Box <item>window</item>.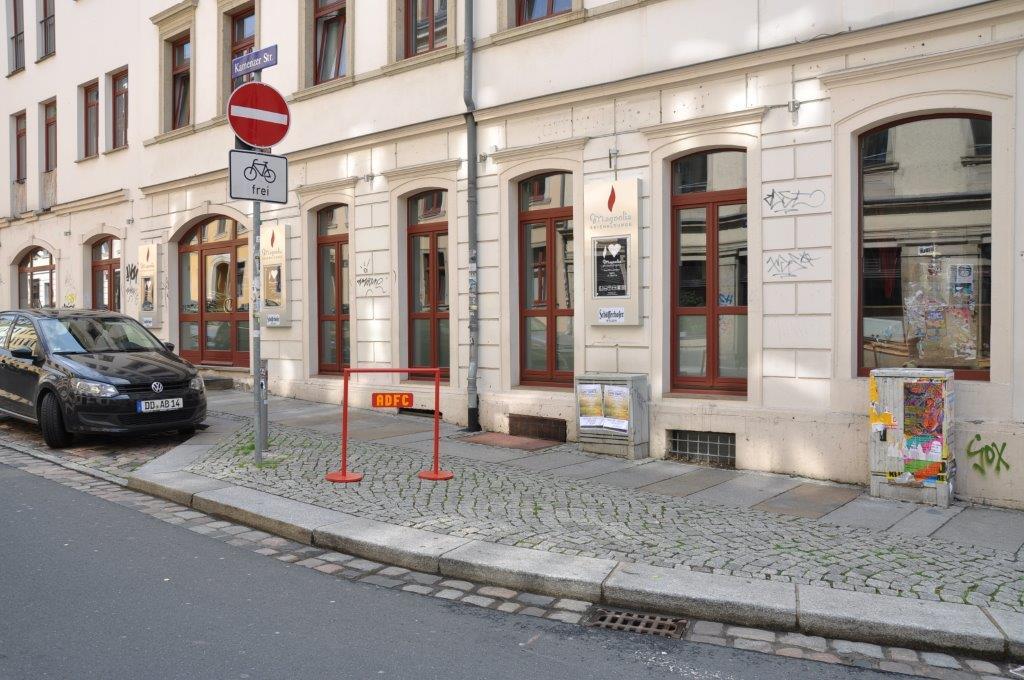
514 0 574 28.
